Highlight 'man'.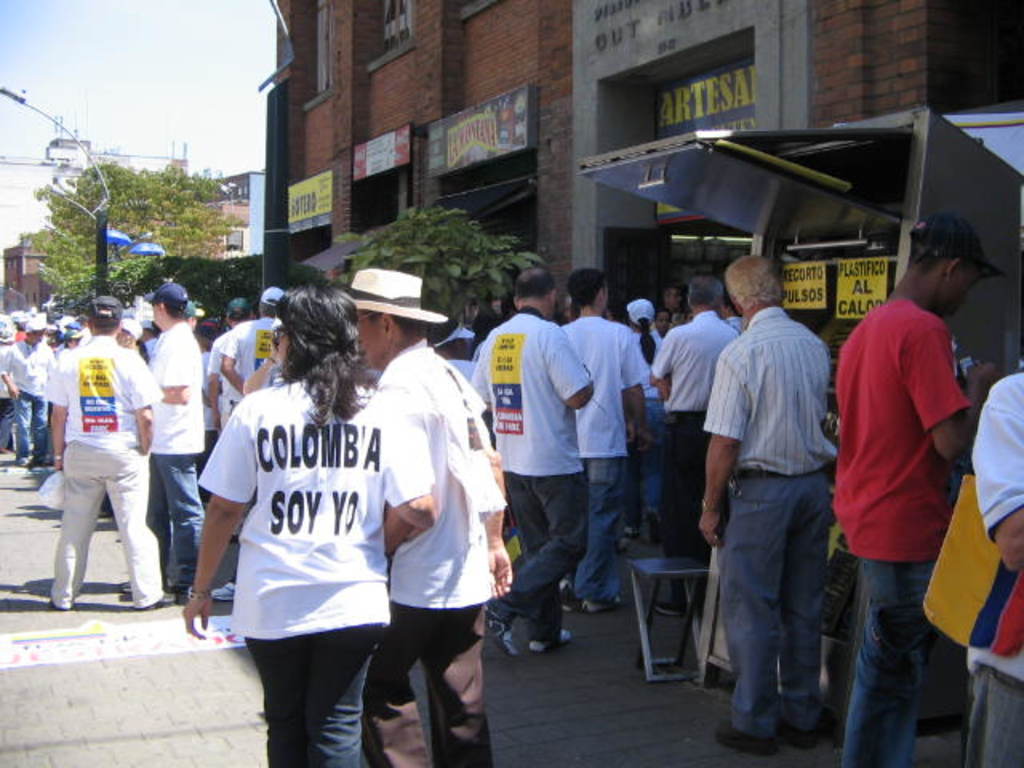
Highlighted region: 0,314,54,470.
